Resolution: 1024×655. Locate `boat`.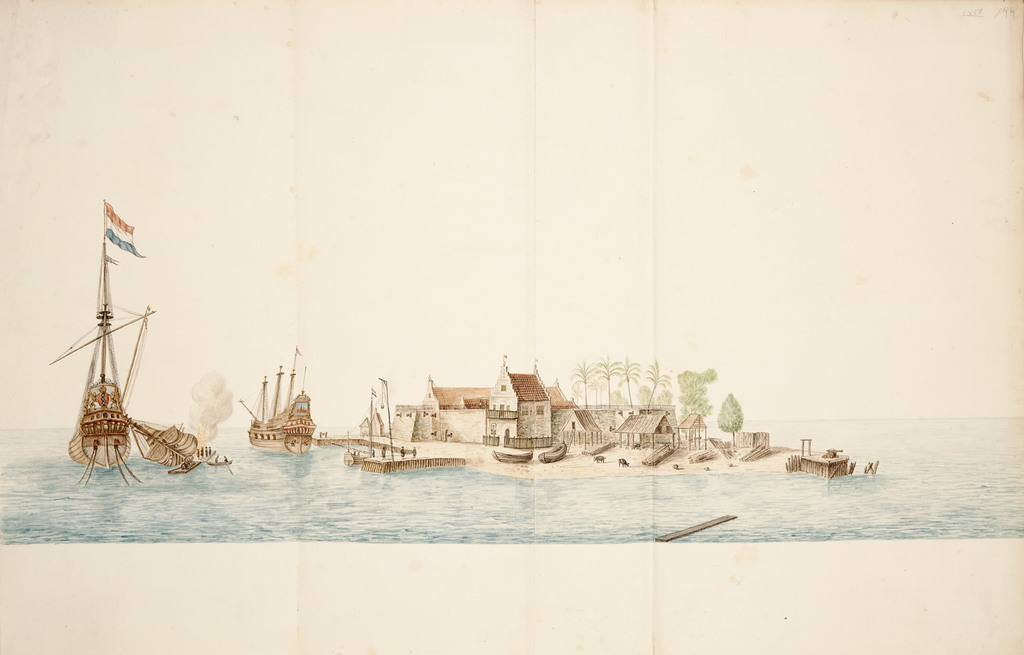
BBox(44, 197, 214, 473).
